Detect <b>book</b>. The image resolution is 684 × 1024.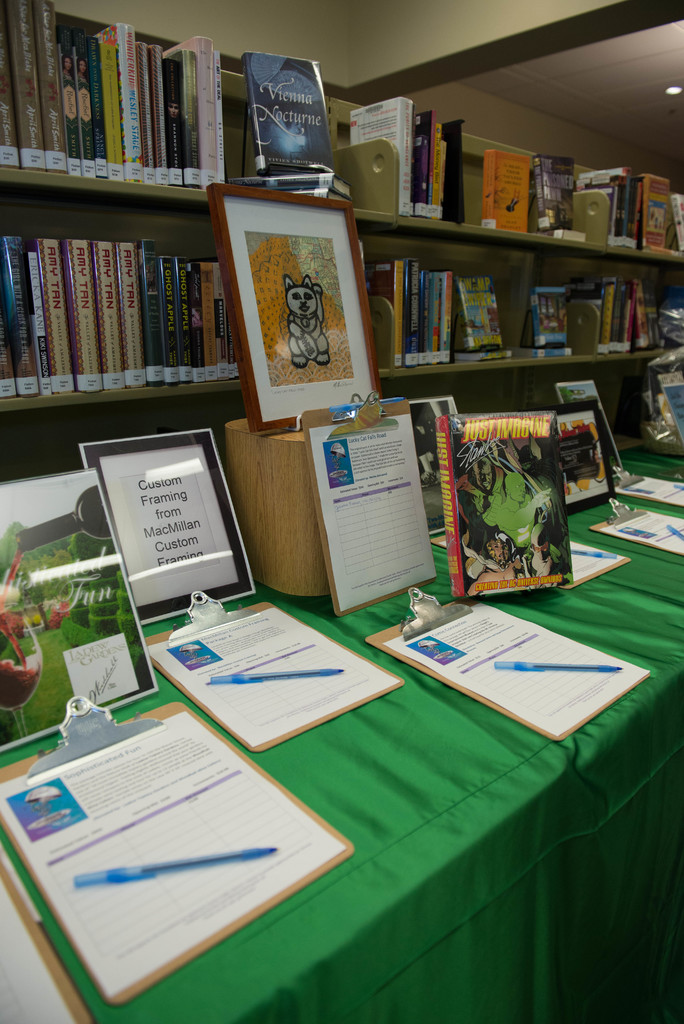
bbox=[436, 408, 576, 595].
